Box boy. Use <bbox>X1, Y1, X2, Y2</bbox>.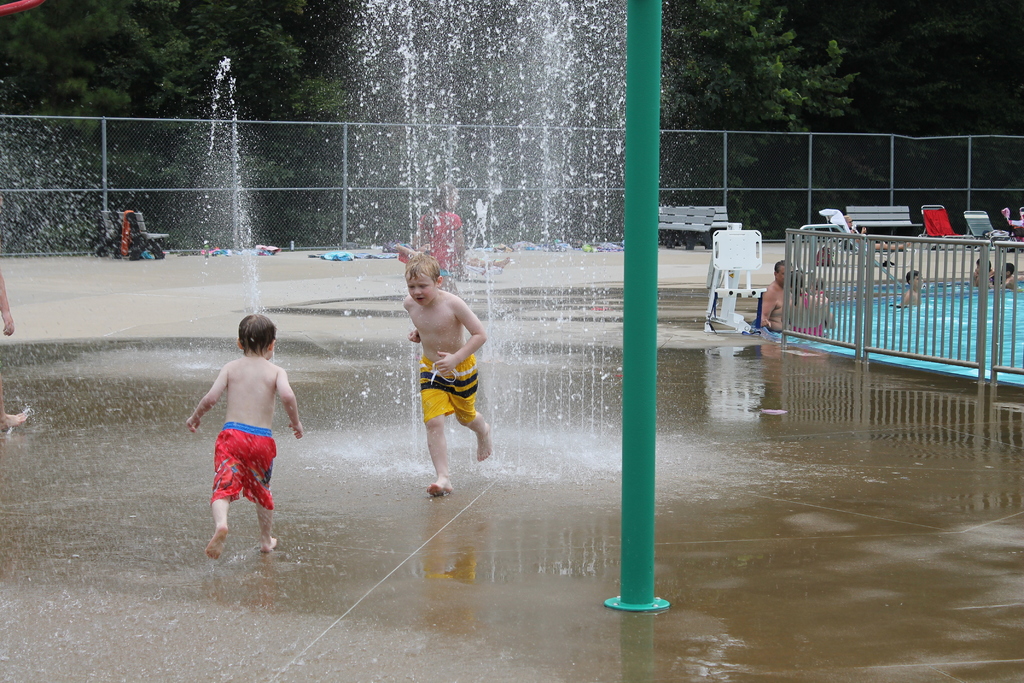
<bbox>181, 307, 307, 559</bbox>.
